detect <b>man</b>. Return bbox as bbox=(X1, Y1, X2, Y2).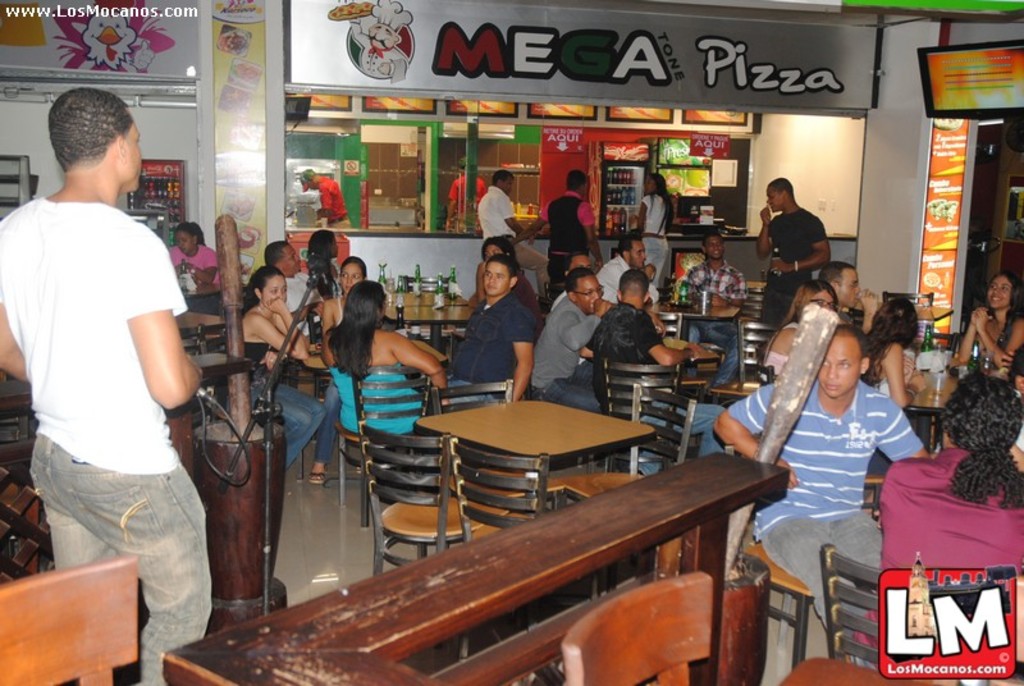
bbox=(750, 170, 828, 319).
